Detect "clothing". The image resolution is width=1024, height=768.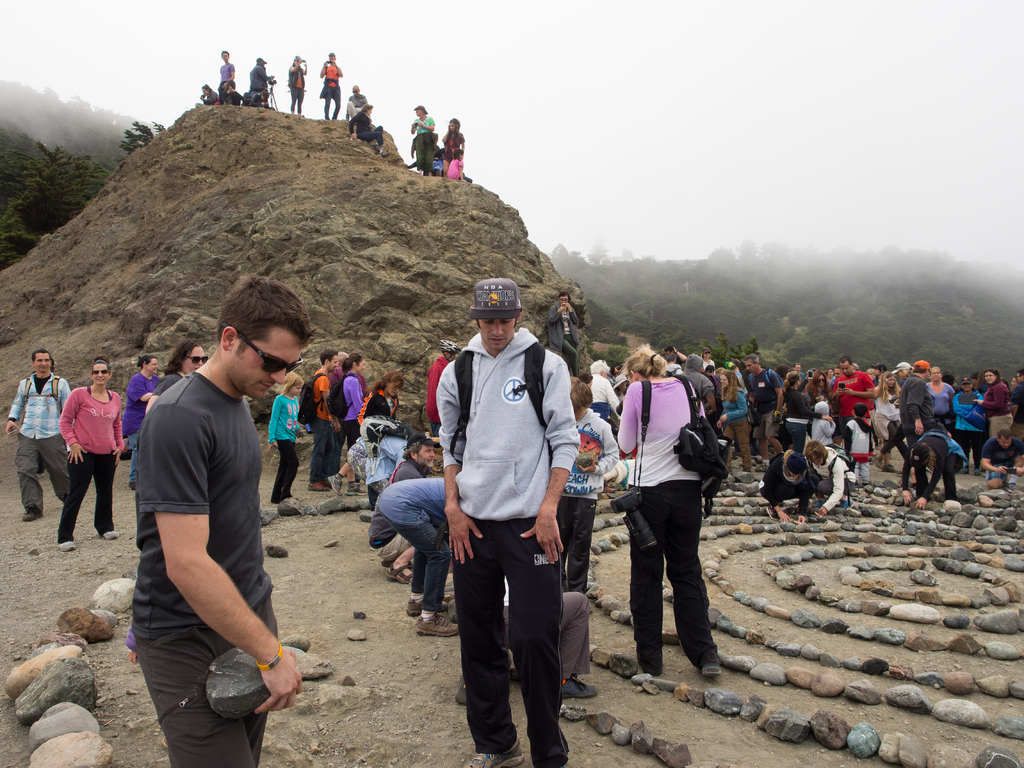
detection(413, 113, 437, 182).
